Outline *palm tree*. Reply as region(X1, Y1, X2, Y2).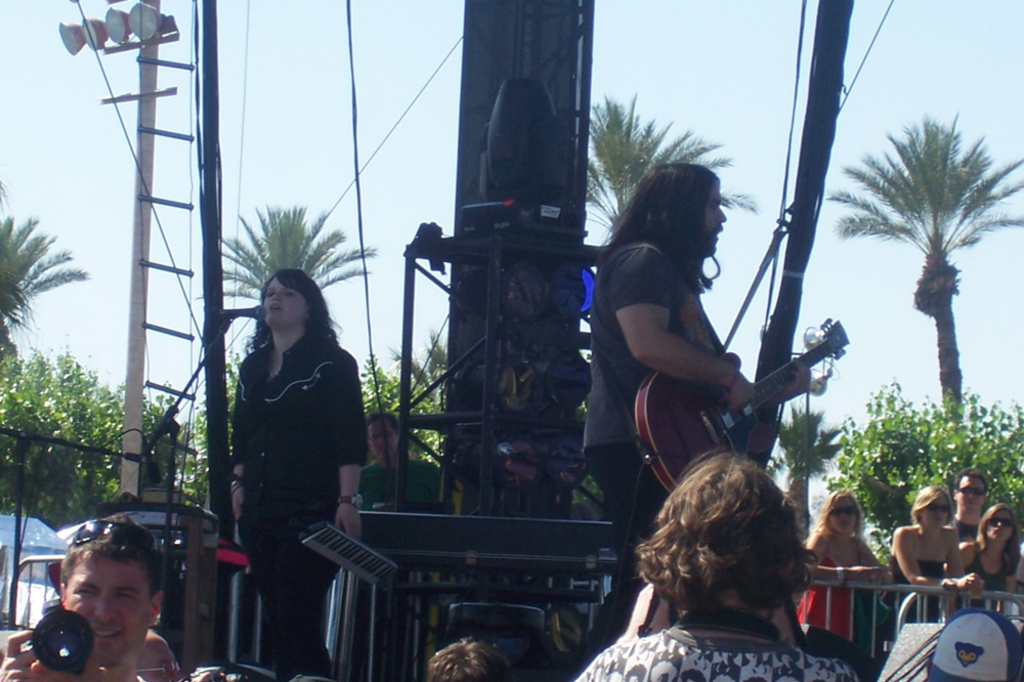
region(862, 124, 994, 470).
